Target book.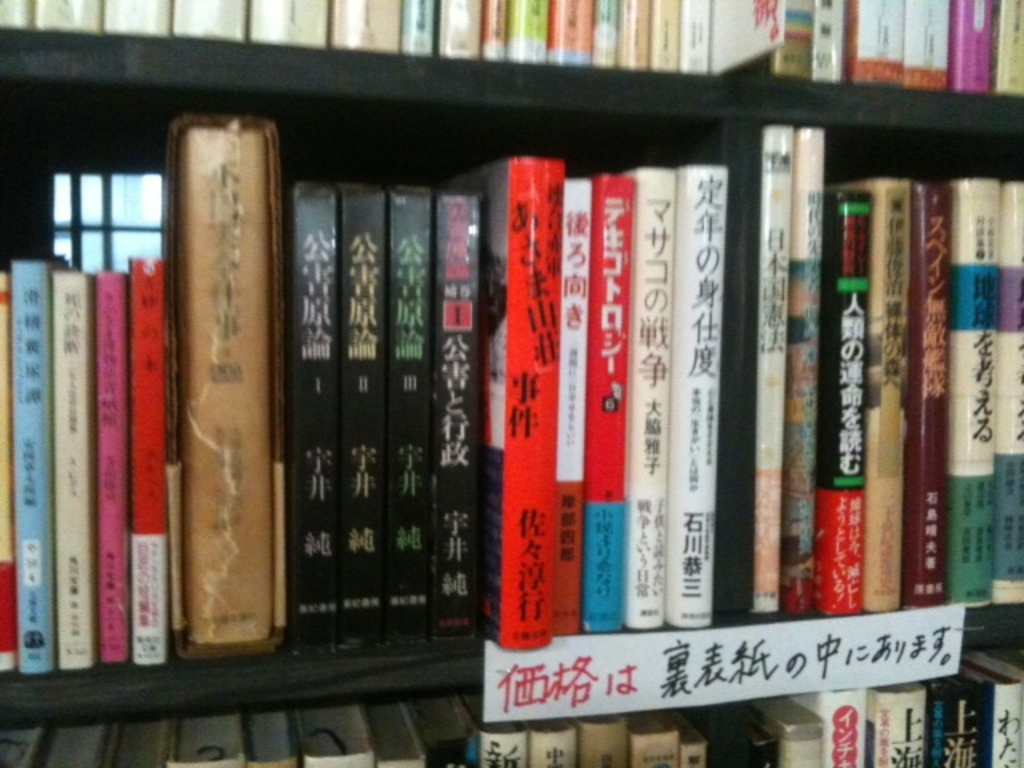
Target region: 870,168,915,614.
